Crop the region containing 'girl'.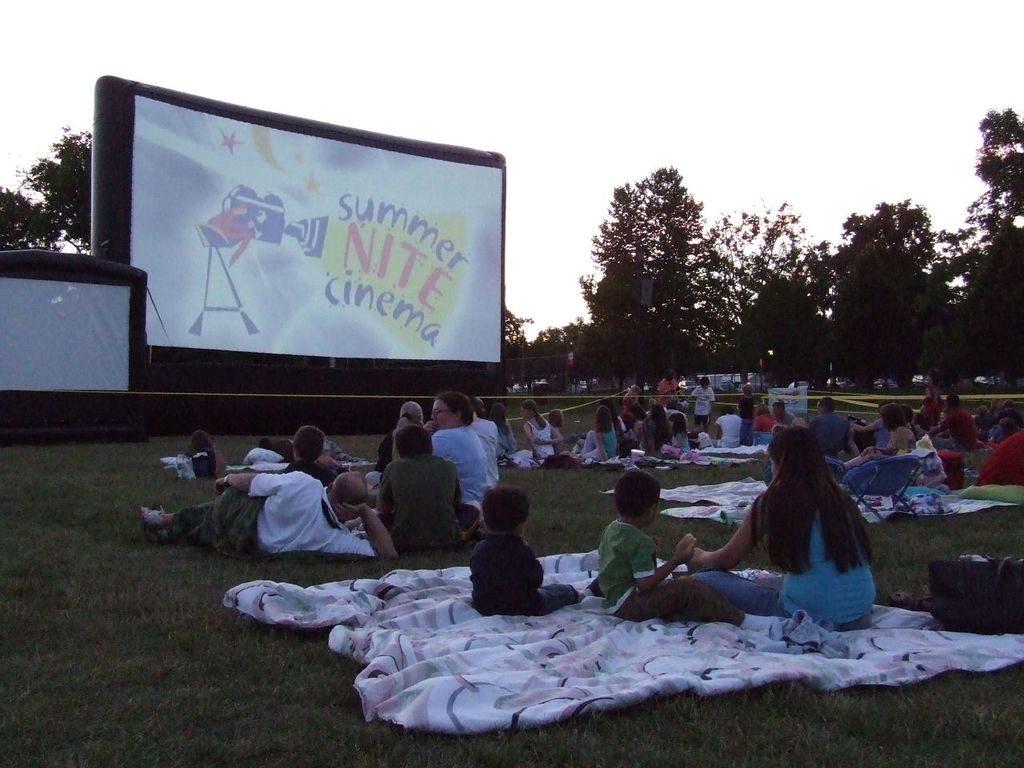
Crop region: rect(666, 412, 691, 456).
